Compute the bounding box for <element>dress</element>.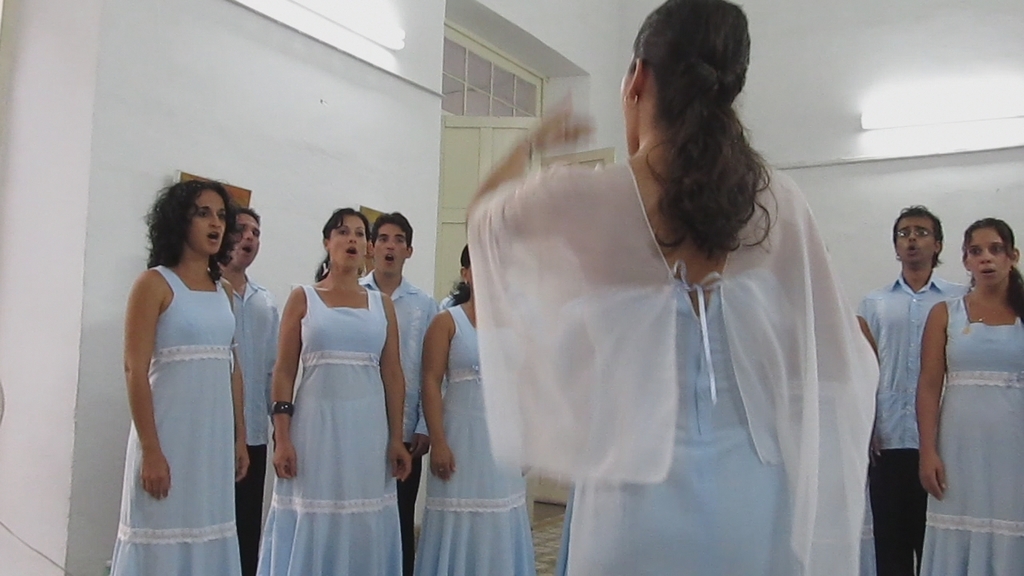
bbox=(414, 306, 538, 575).
